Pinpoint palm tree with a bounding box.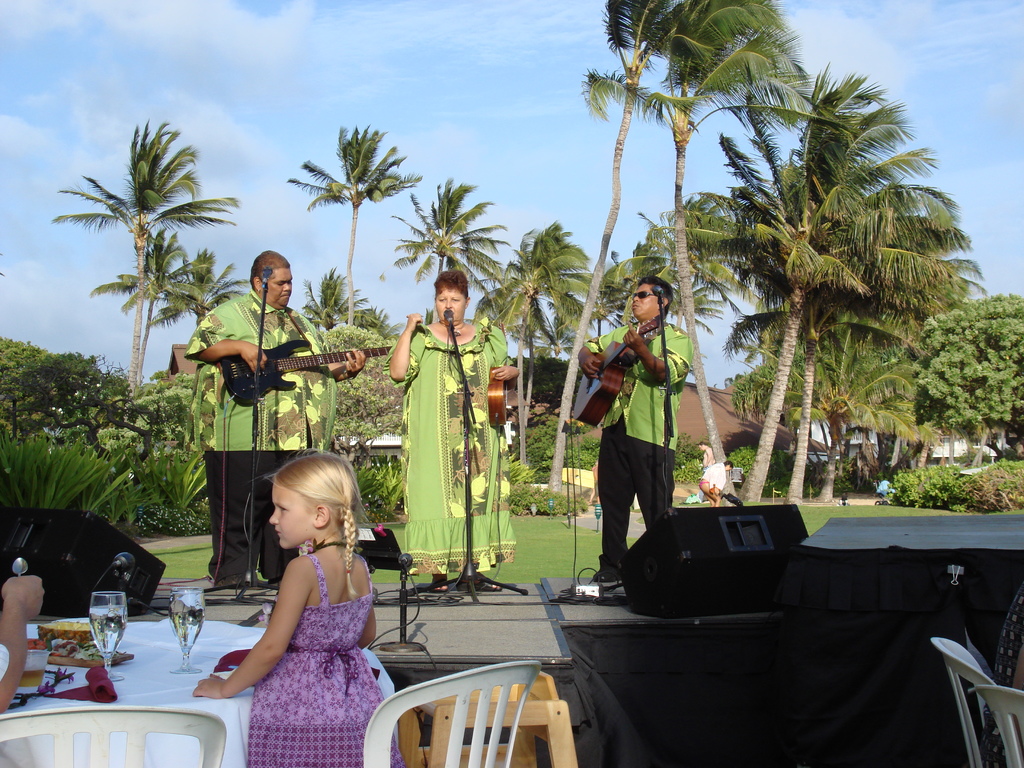
BBox(390, 172, 514, 321).
